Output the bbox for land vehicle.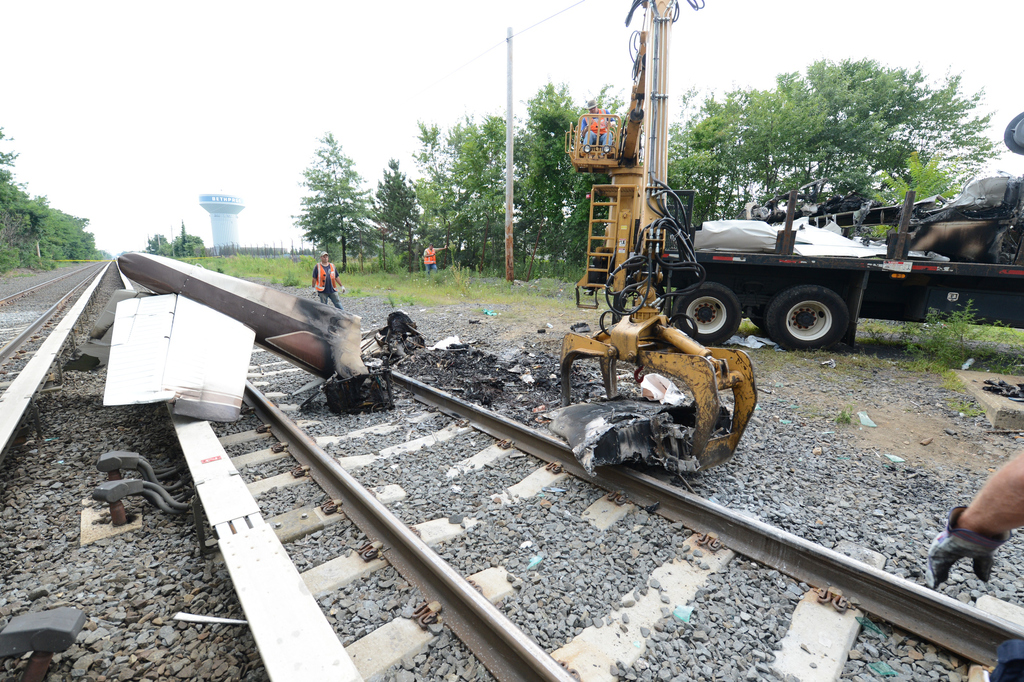
[x1=653, y1=109, x2=1023, y2=352].
